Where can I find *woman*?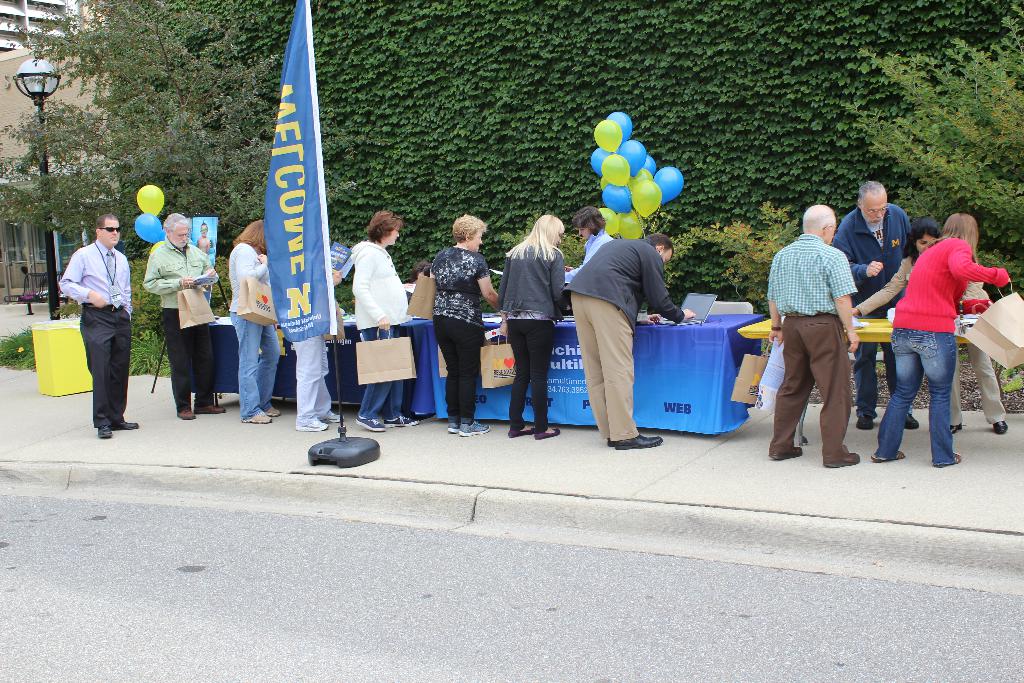
You can find it at bbox=(565, 205, 612, 276).
